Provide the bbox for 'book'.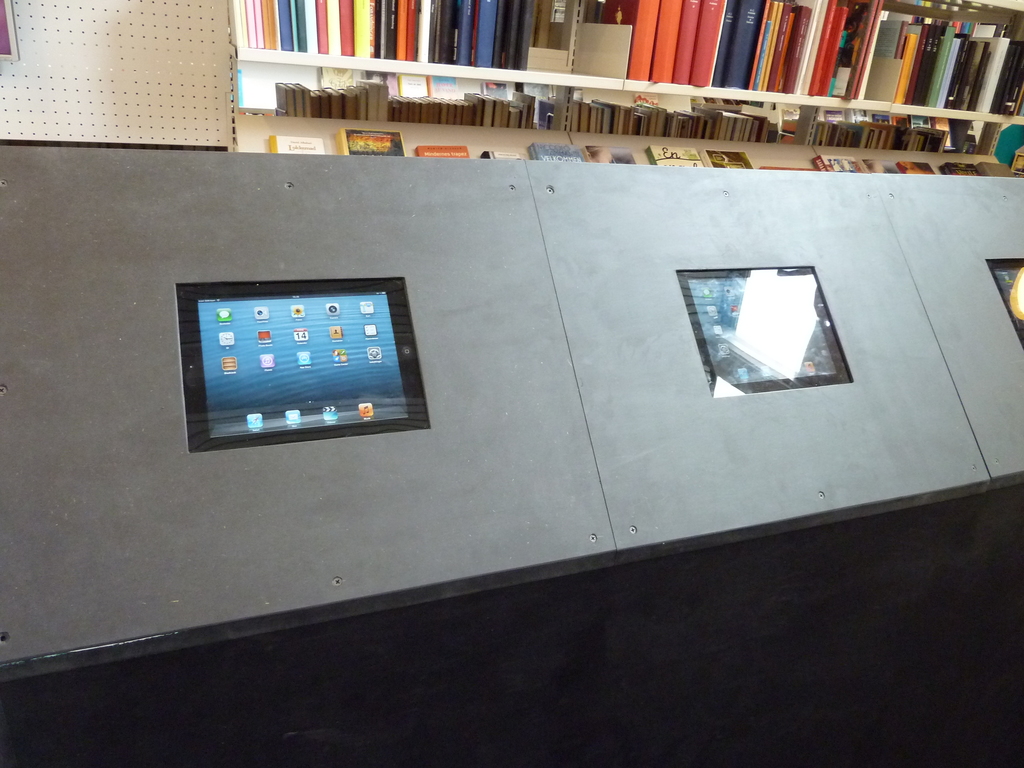
(x1=583, y1=145, x2=636, y2=163).
